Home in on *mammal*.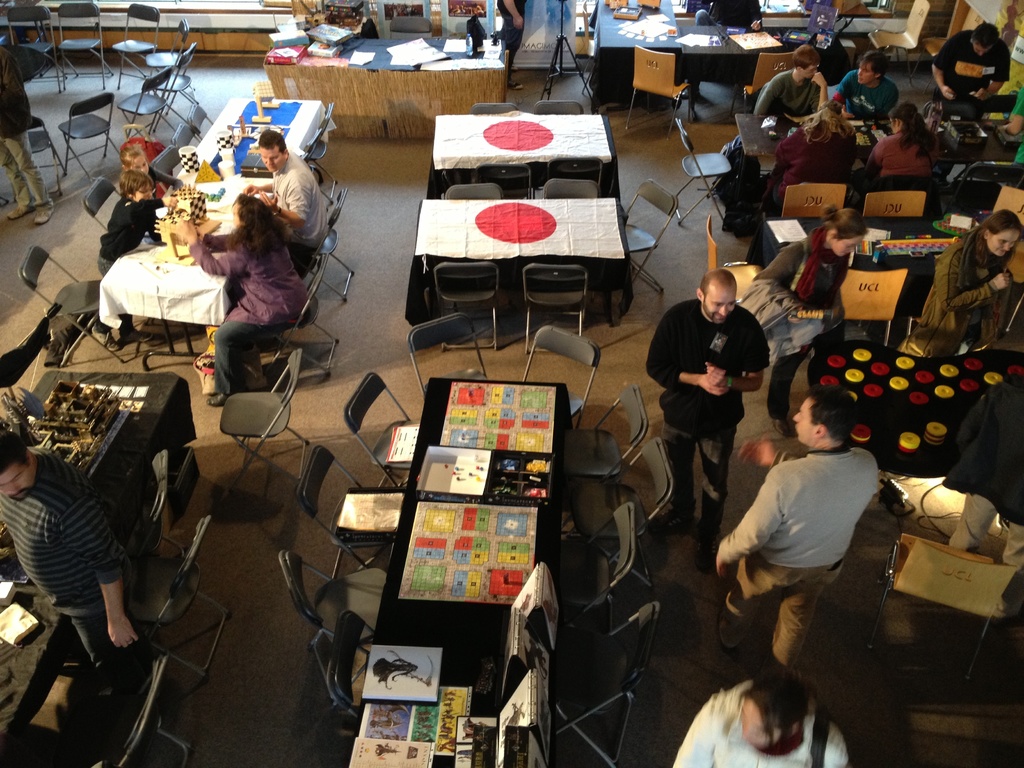
Homed in at box=[717, 0, 765, 30].
